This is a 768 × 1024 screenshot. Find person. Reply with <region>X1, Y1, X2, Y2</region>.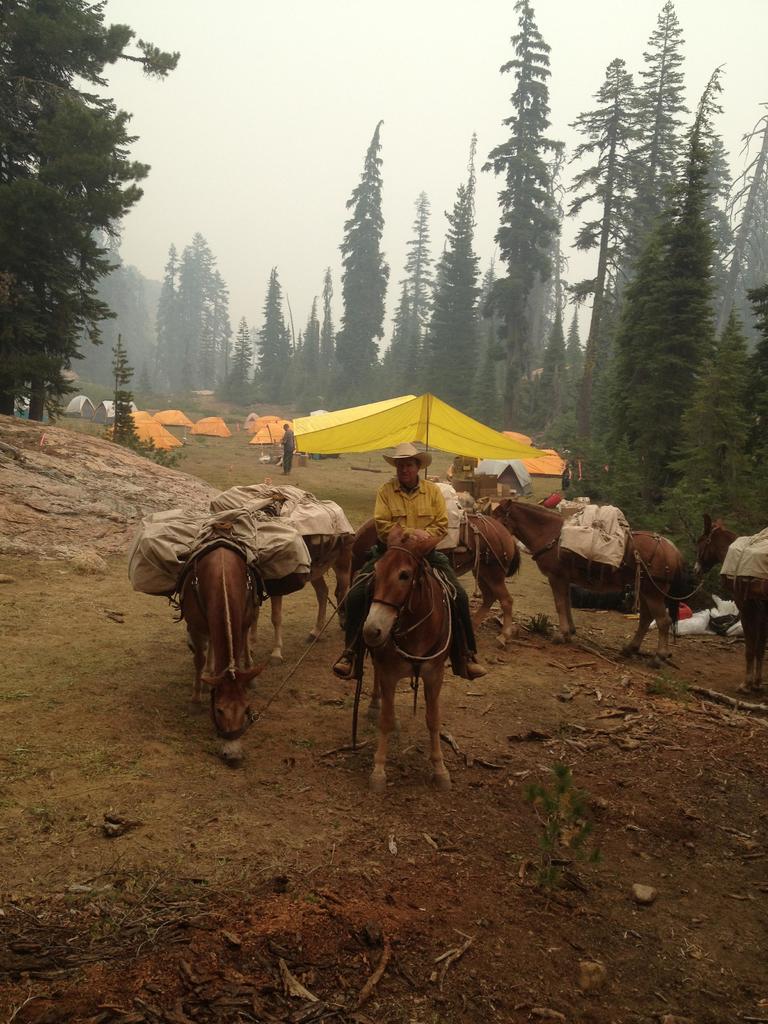
<region>277, 422, 296, 474</region>.
